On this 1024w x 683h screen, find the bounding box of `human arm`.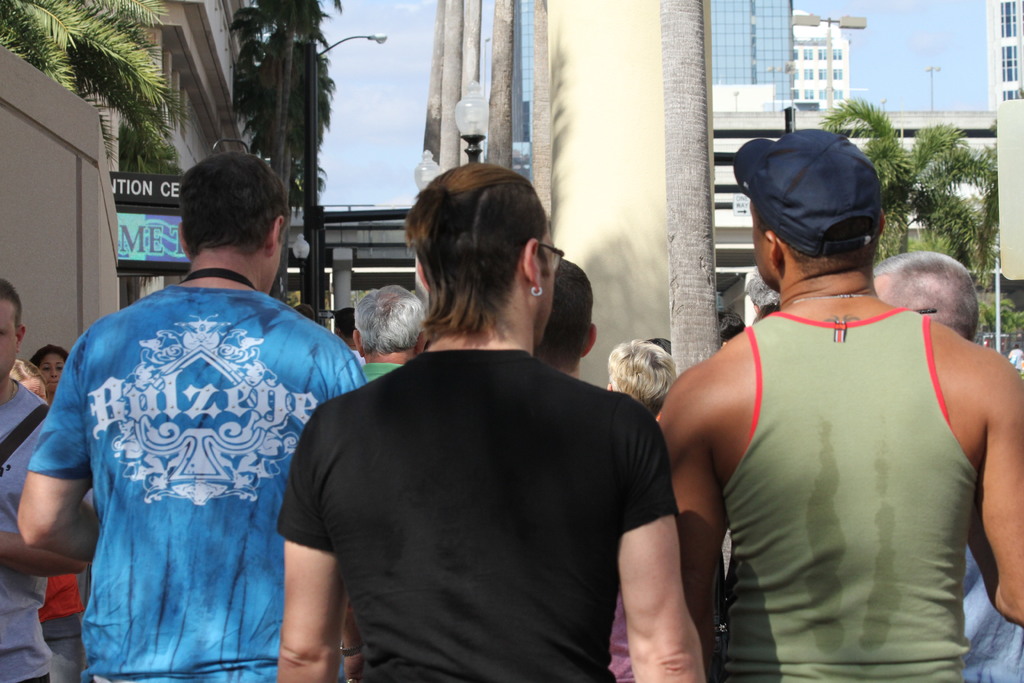
Bounding box: left=976, top=350, right=1023, bottom=629.
